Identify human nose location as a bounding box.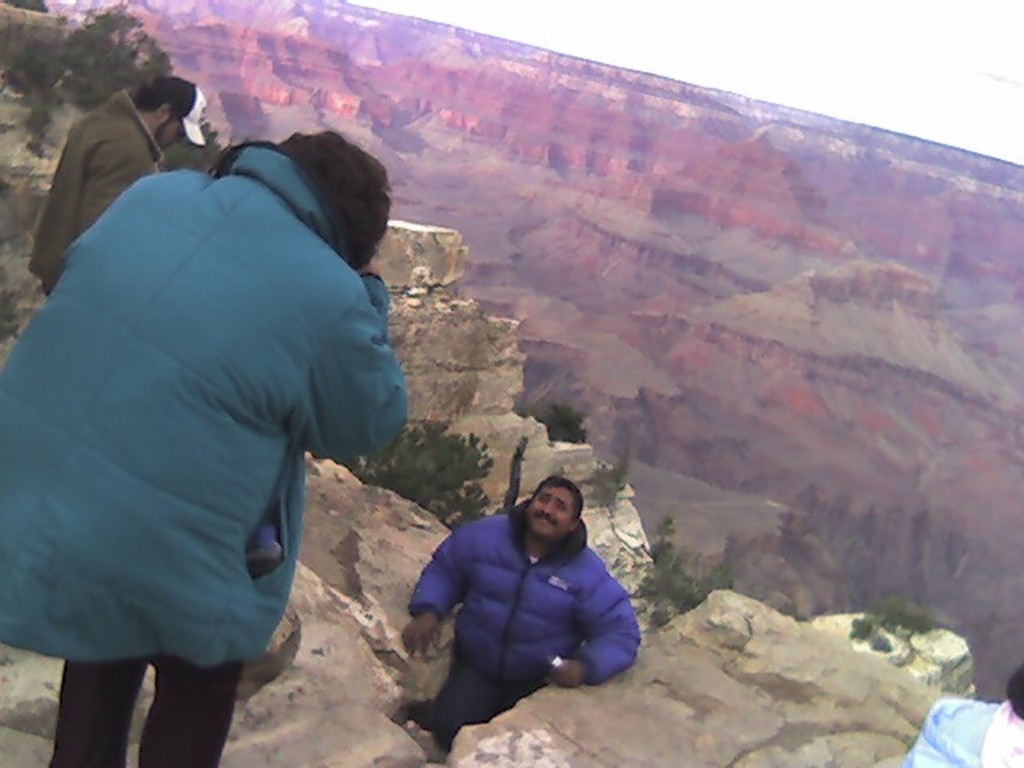
[542, 498, 555, 512].
